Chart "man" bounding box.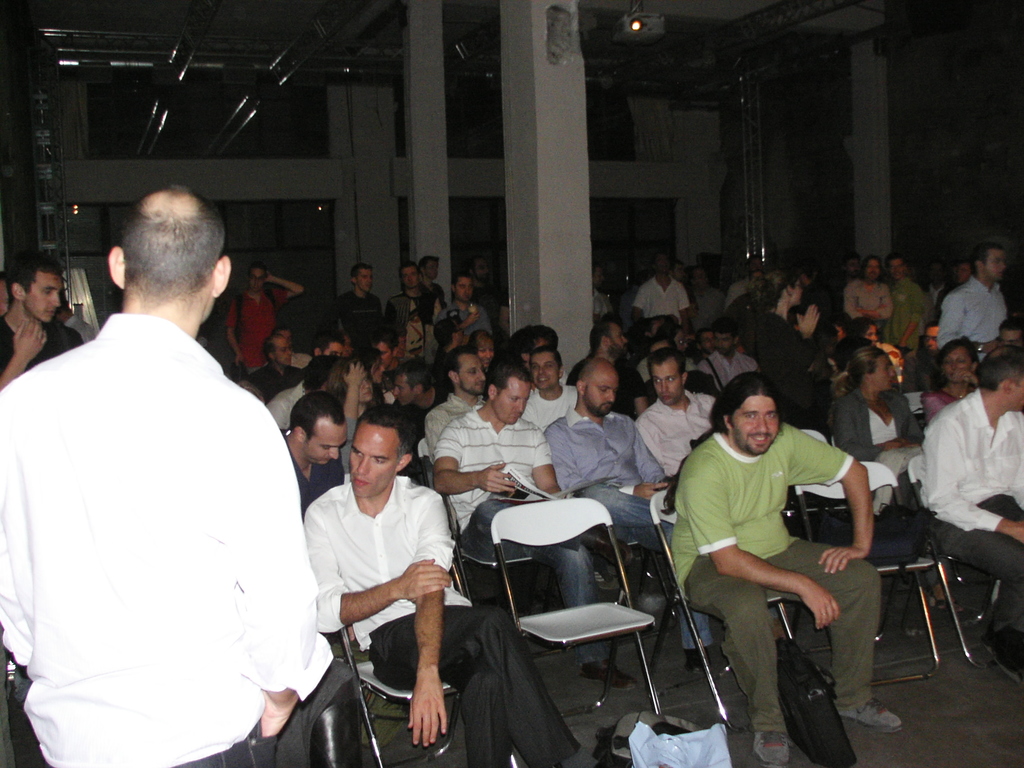
Charted: (x1=300, y1=399, x2=614, y2=767).
